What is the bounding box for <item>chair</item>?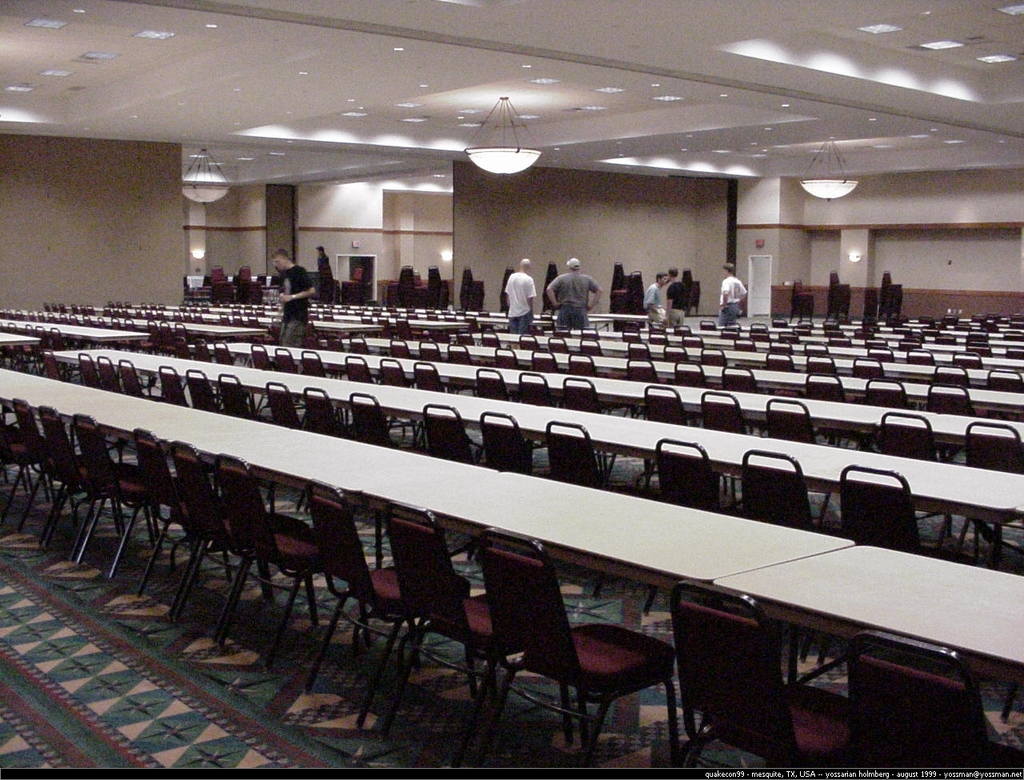
bbox=[481, 403, 546, 482].
